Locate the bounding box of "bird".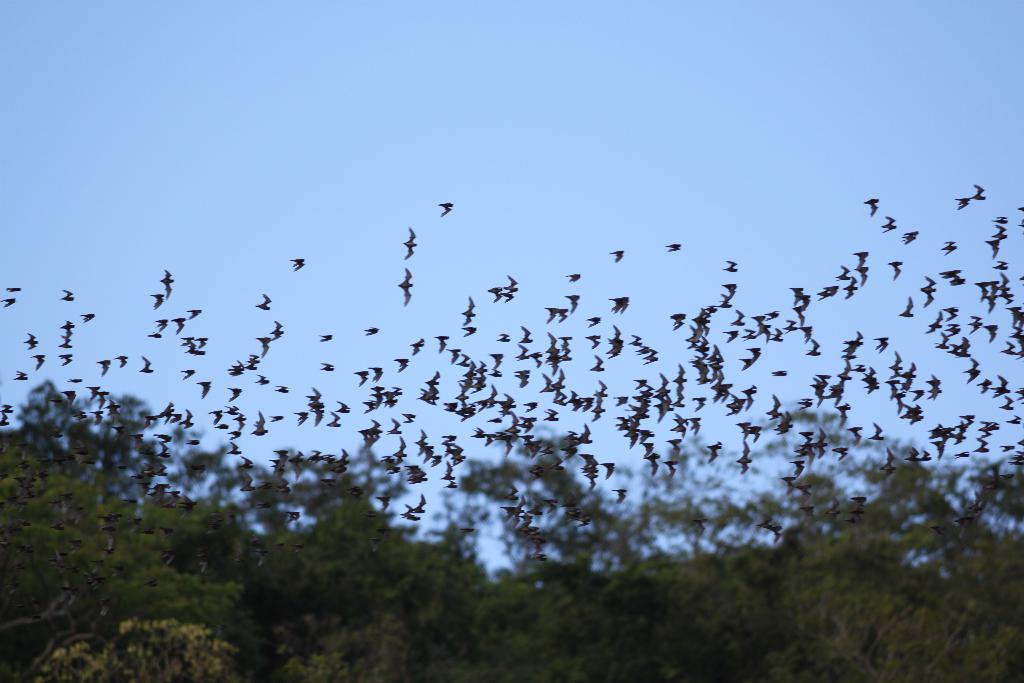
Bounding box: region(0, 404, 13, 413).
